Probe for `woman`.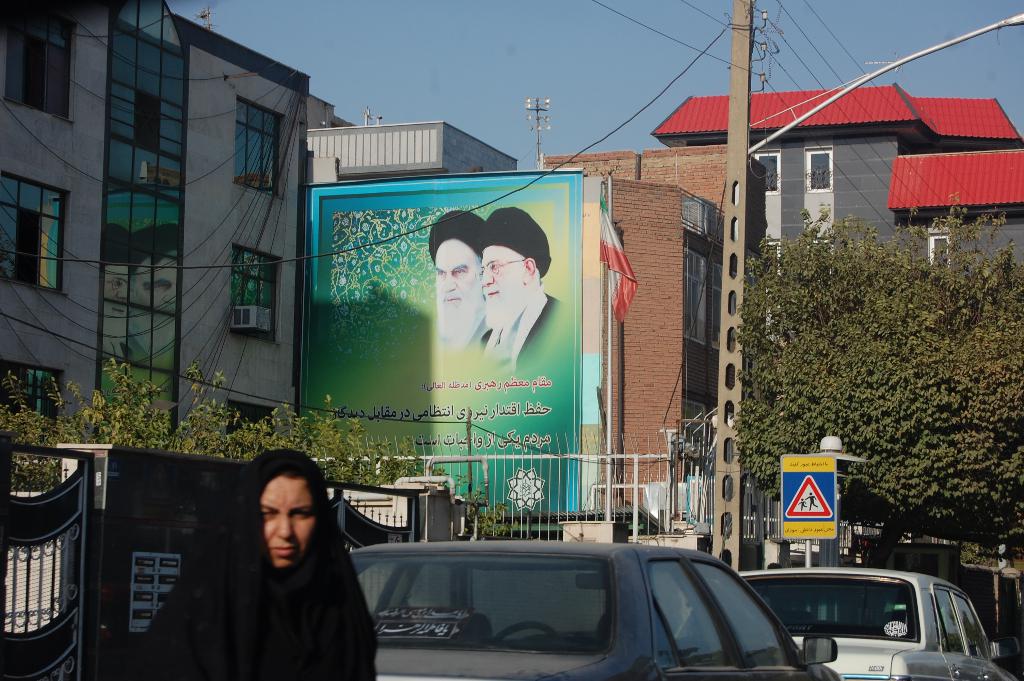
Probe result: x1=103 y1=445 x2=384 y2=680.
